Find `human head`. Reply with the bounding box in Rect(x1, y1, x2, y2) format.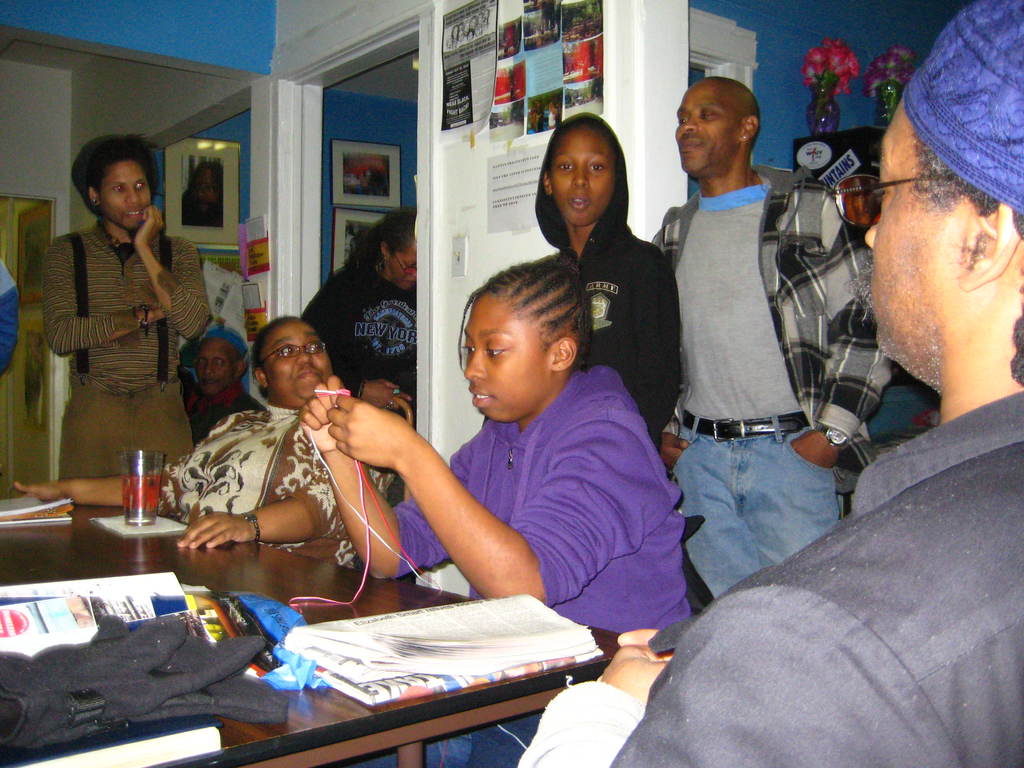
Rect(538, 108, 623, 227).
